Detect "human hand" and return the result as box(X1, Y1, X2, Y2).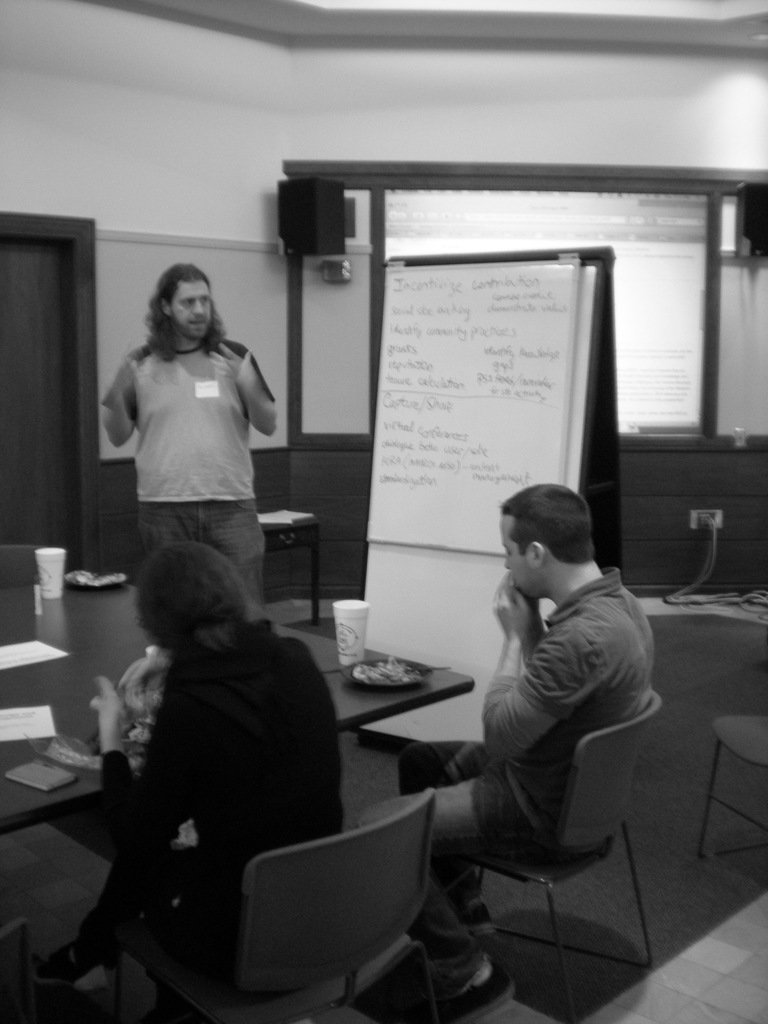
box(209, 337, 251, 381).
